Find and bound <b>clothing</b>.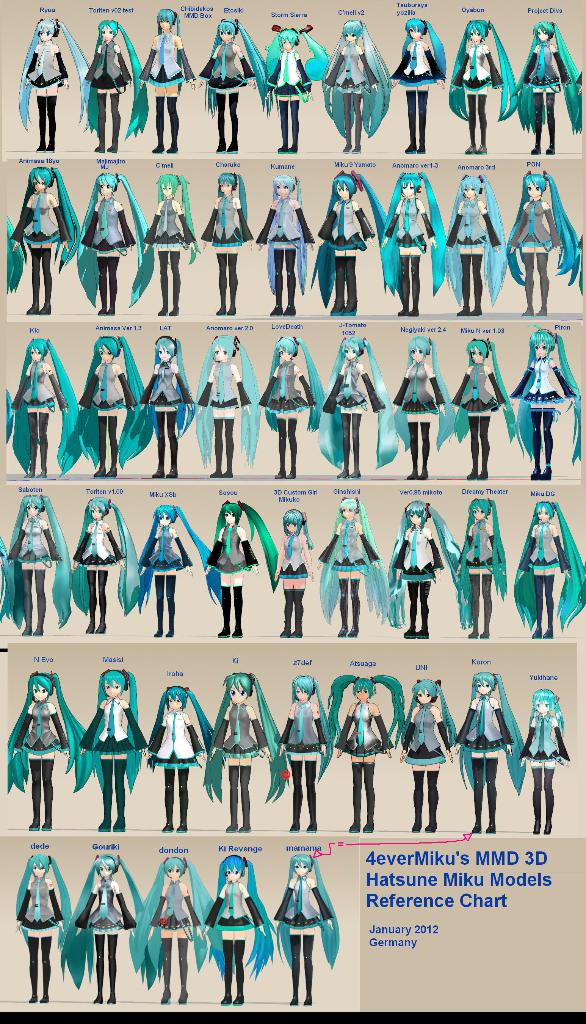
Bound: 273/49/301/92.
